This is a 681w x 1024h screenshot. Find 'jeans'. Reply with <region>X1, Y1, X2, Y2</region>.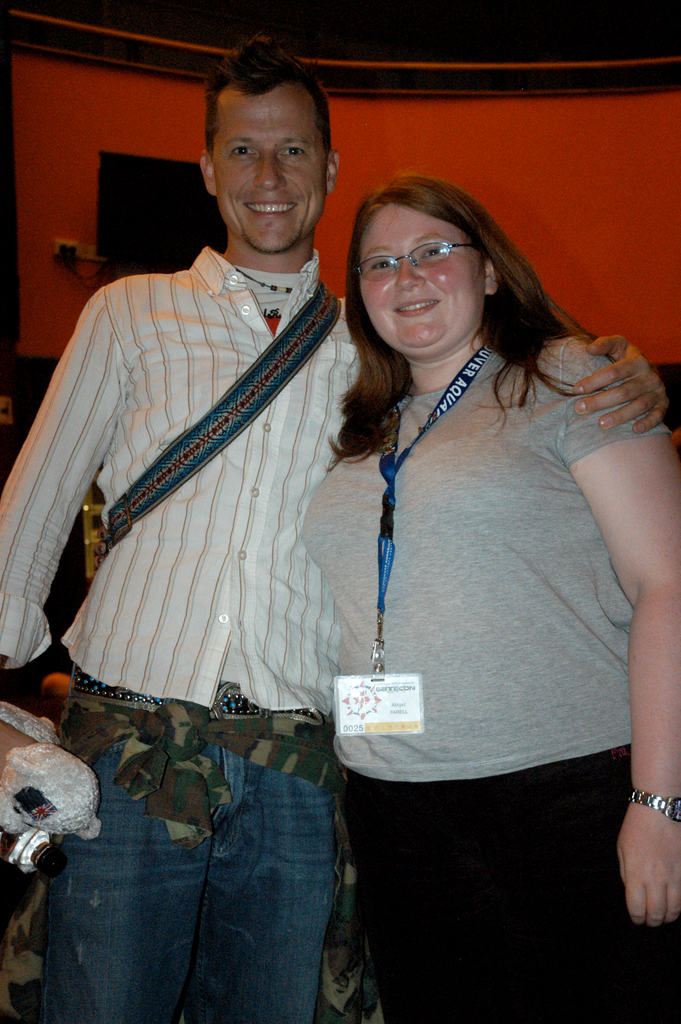
<region>39, 662, 339, 1023</region>.
